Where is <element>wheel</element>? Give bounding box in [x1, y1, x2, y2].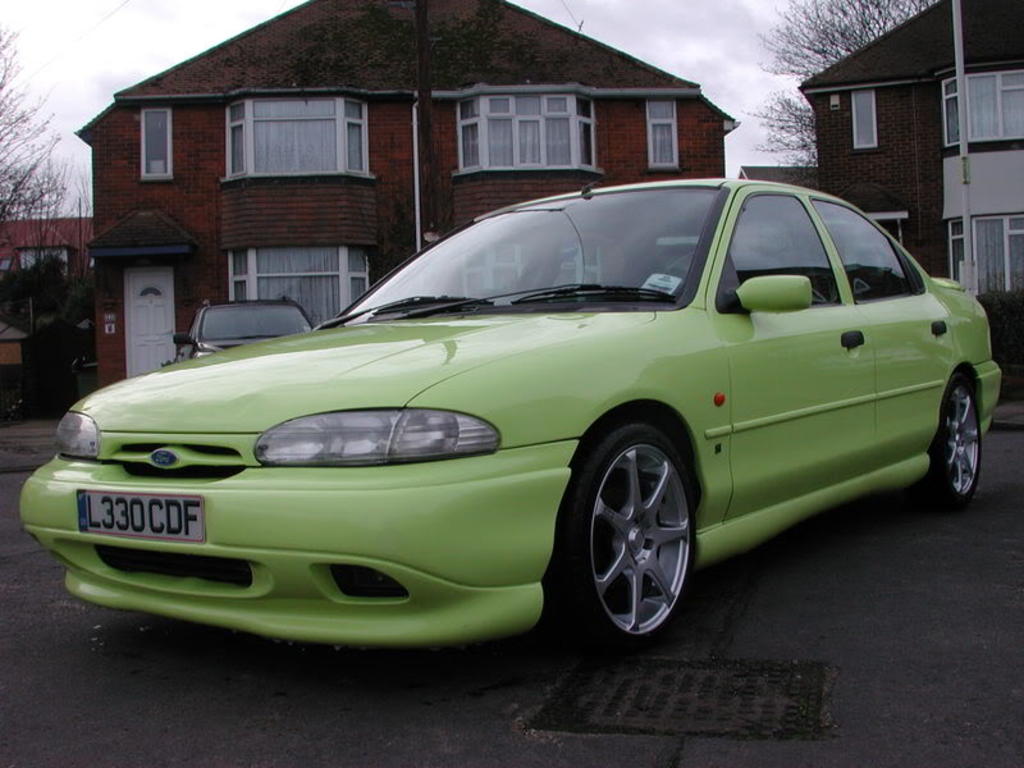
[927, 369, 979, 507].
